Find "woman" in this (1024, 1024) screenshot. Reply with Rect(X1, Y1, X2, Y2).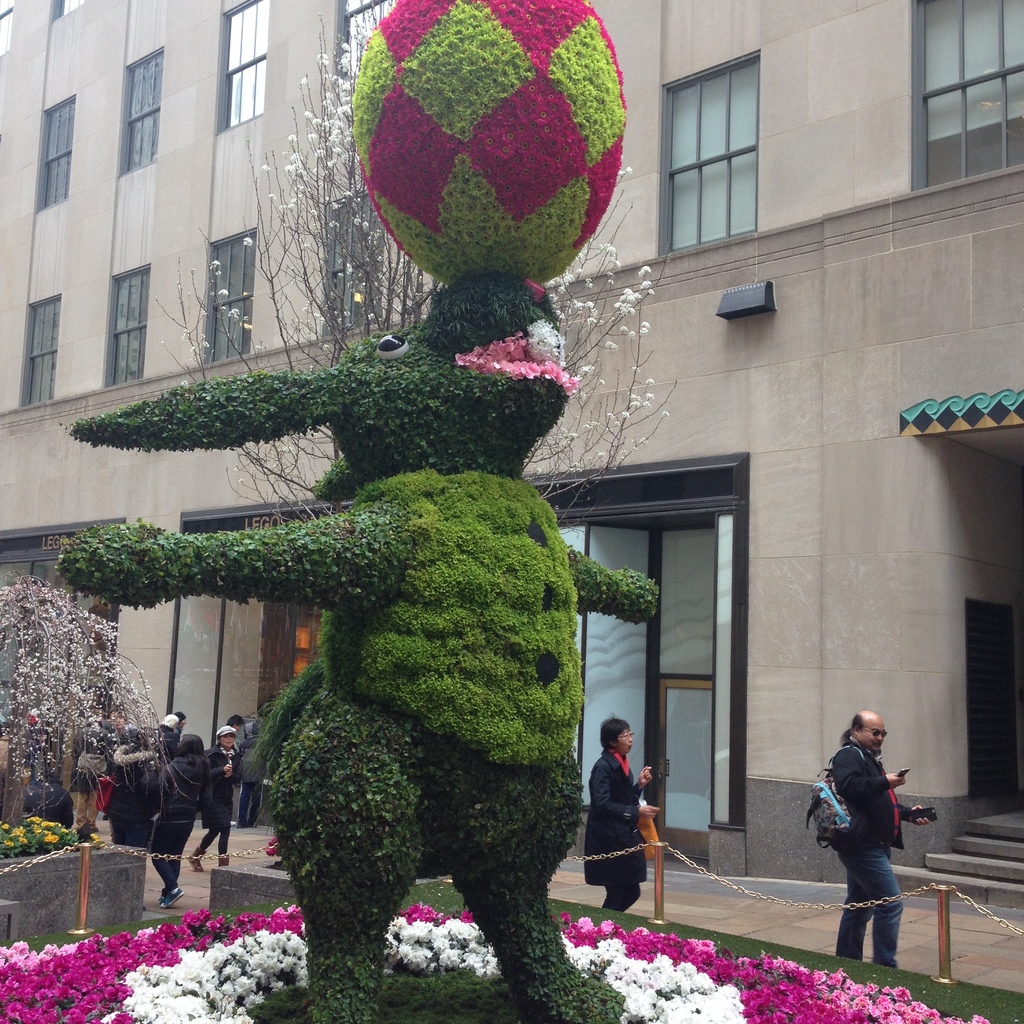
Rect(158, 723, 209, 912).
